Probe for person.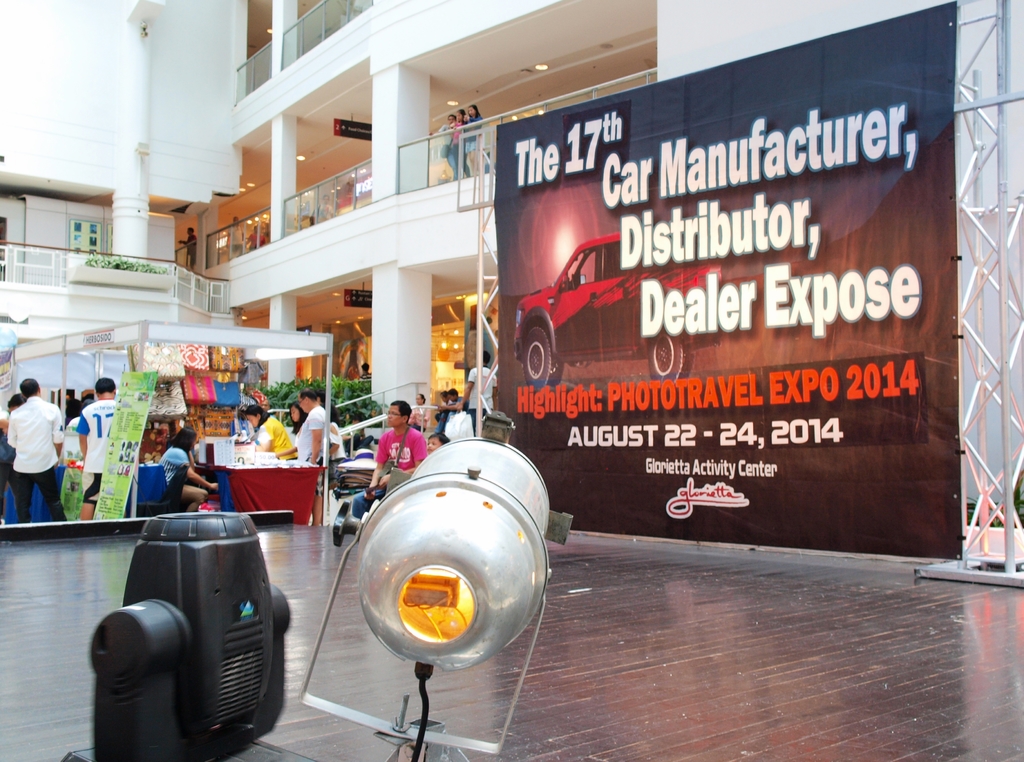
Probe result: x1=327, y1=401, x2=343, y2=464.
